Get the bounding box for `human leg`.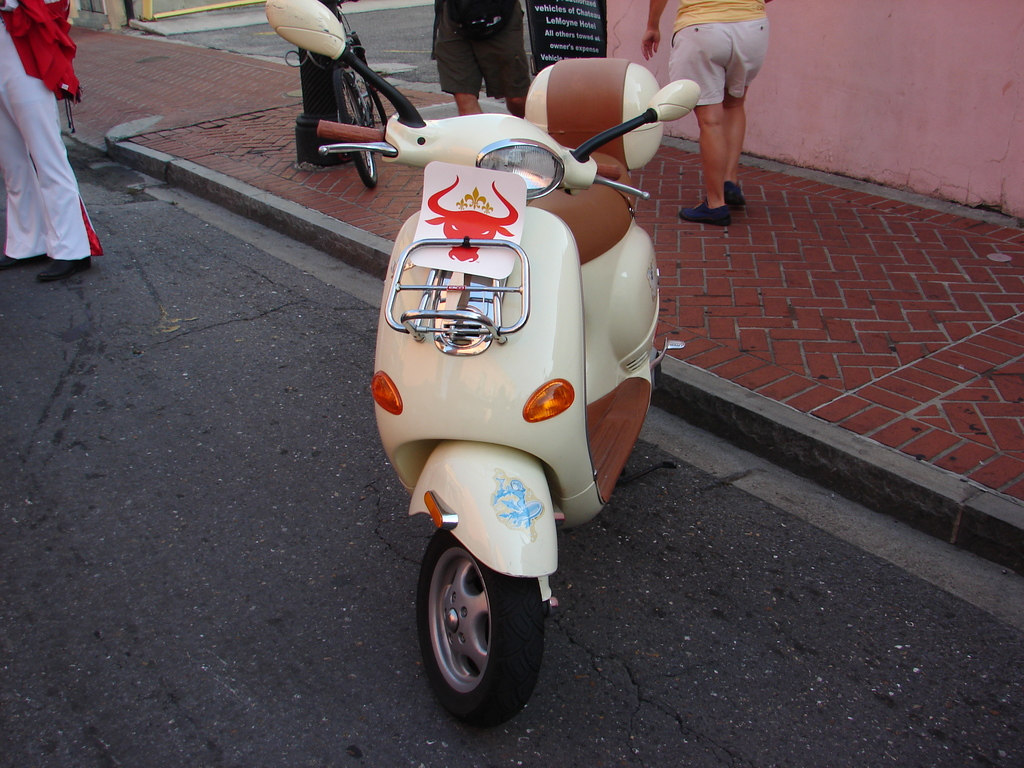
<bbox>668, 9, 731, 223</bbox>.
